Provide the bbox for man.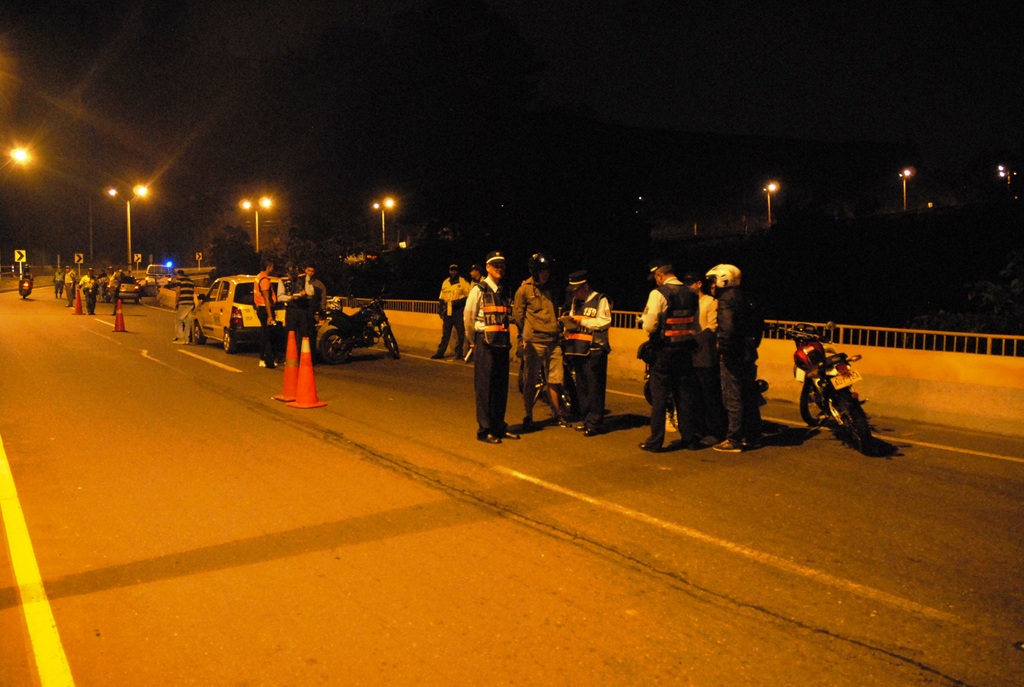
<box>276,260,312,365</box>.
